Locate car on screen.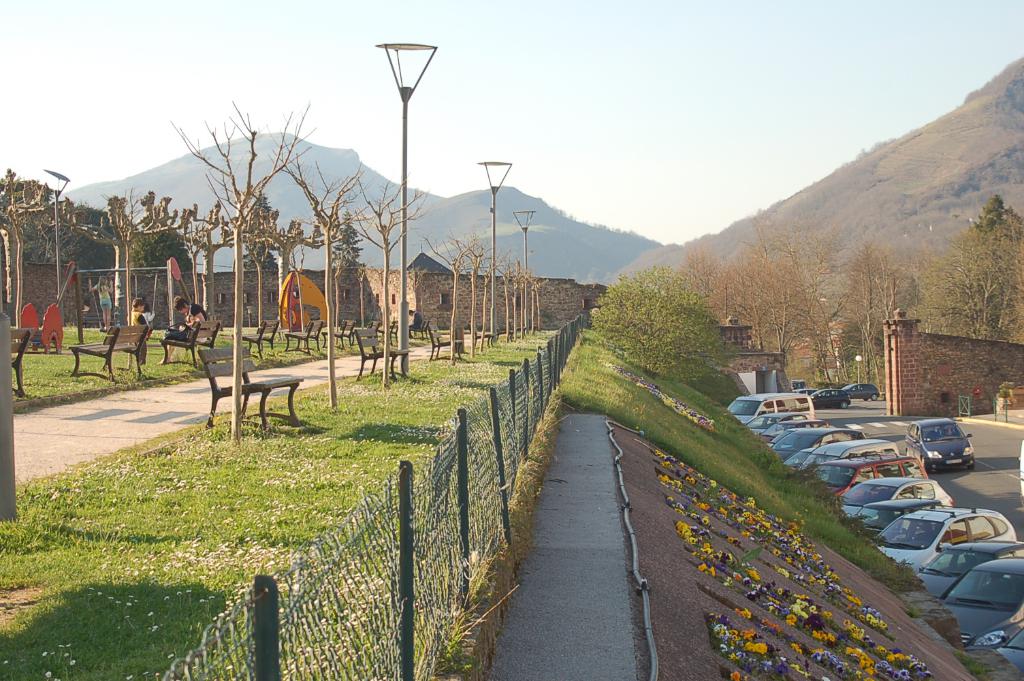
On screen at select_region(849, 380, 880, 404).
